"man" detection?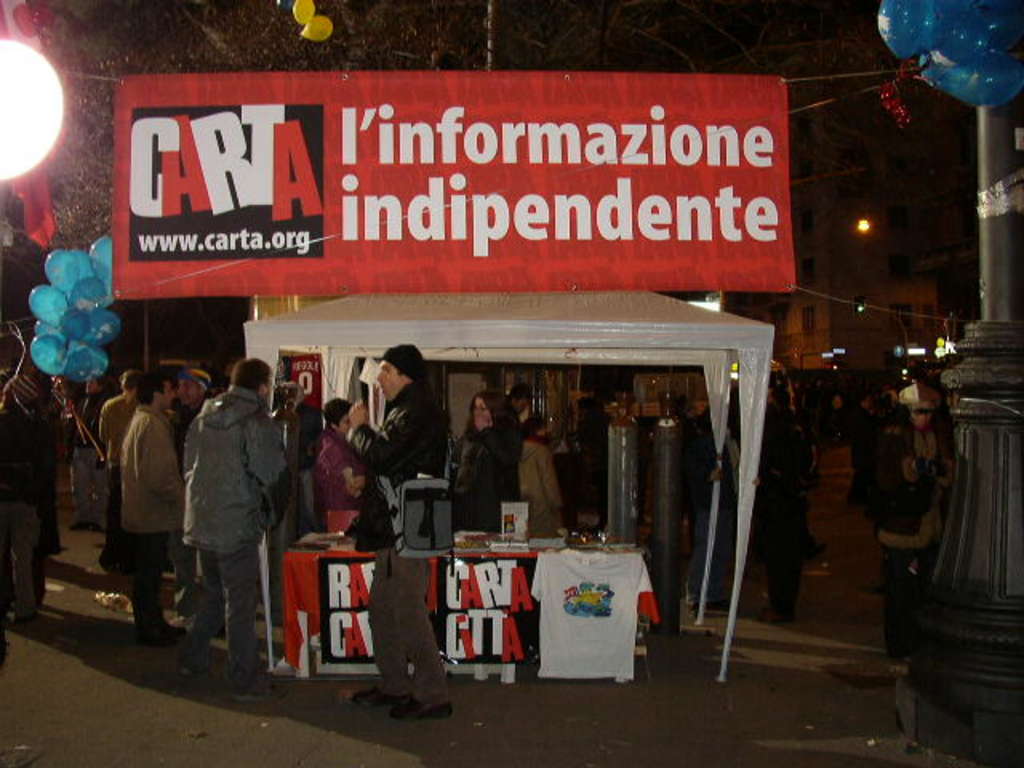
85:366:146:504
